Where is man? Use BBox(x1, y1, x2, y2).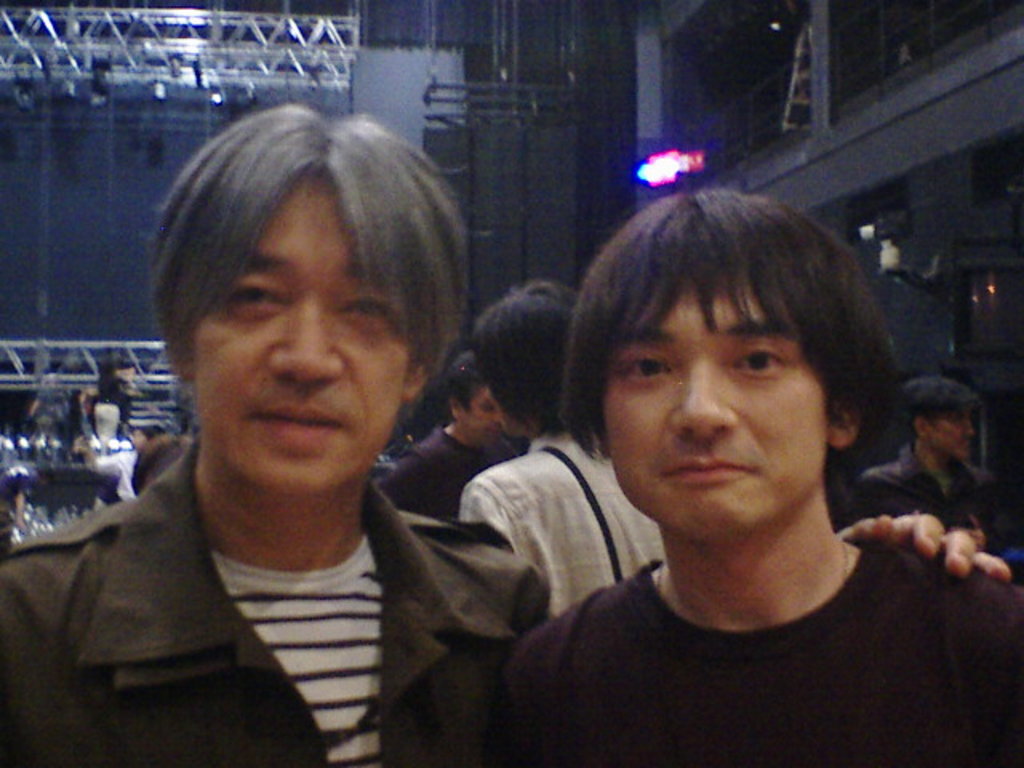
BBox(19, 110, 587, 749).
